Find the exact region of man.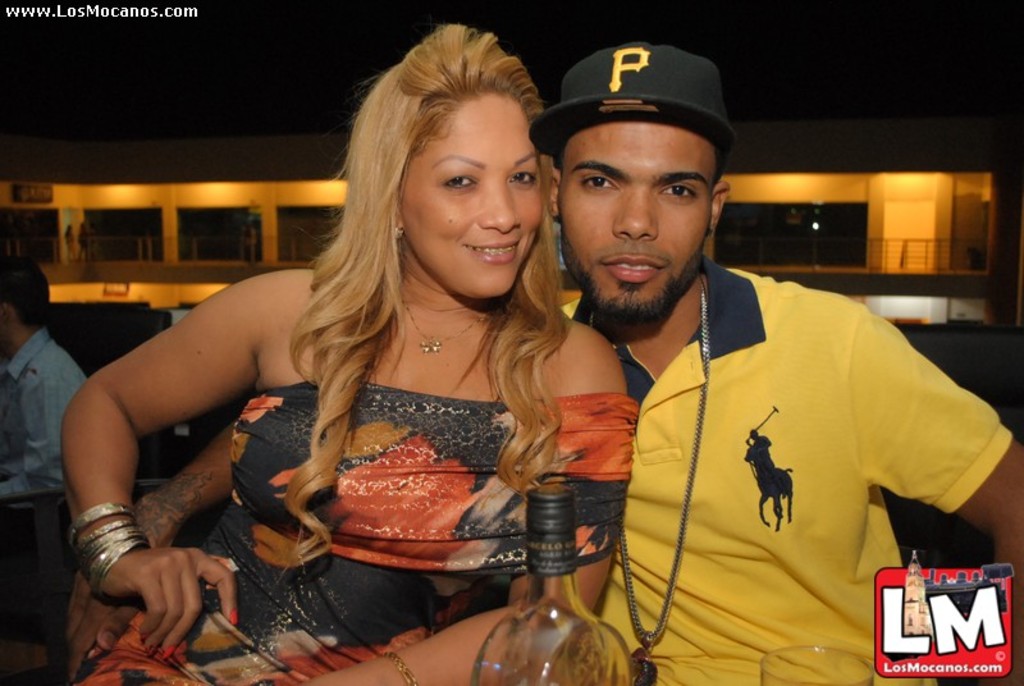
Exact region: 0, 255, 90, 541.
